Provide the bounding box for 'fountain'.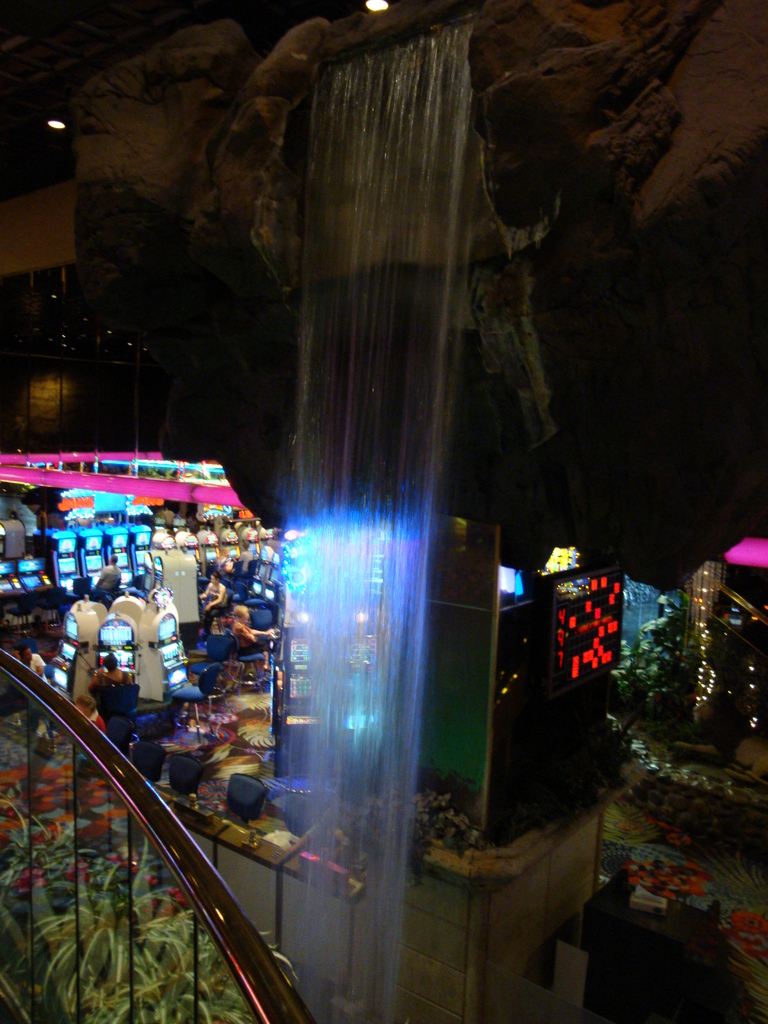
box(246, 0, 500, 1023).
